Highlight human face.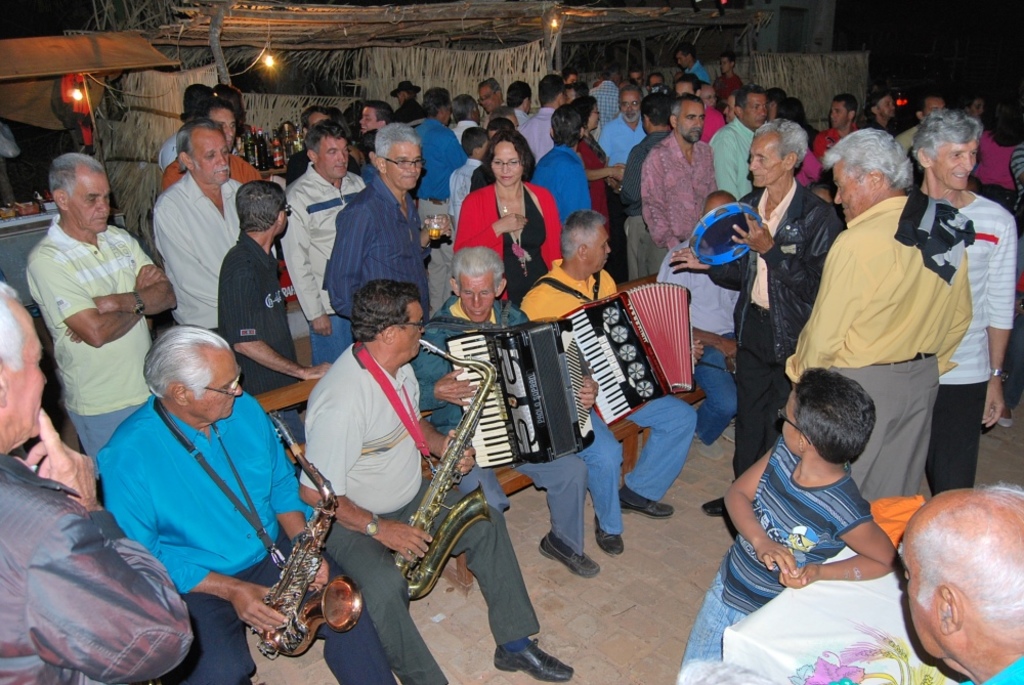
Highlighted region: rect(746, 132, 785, 185).
